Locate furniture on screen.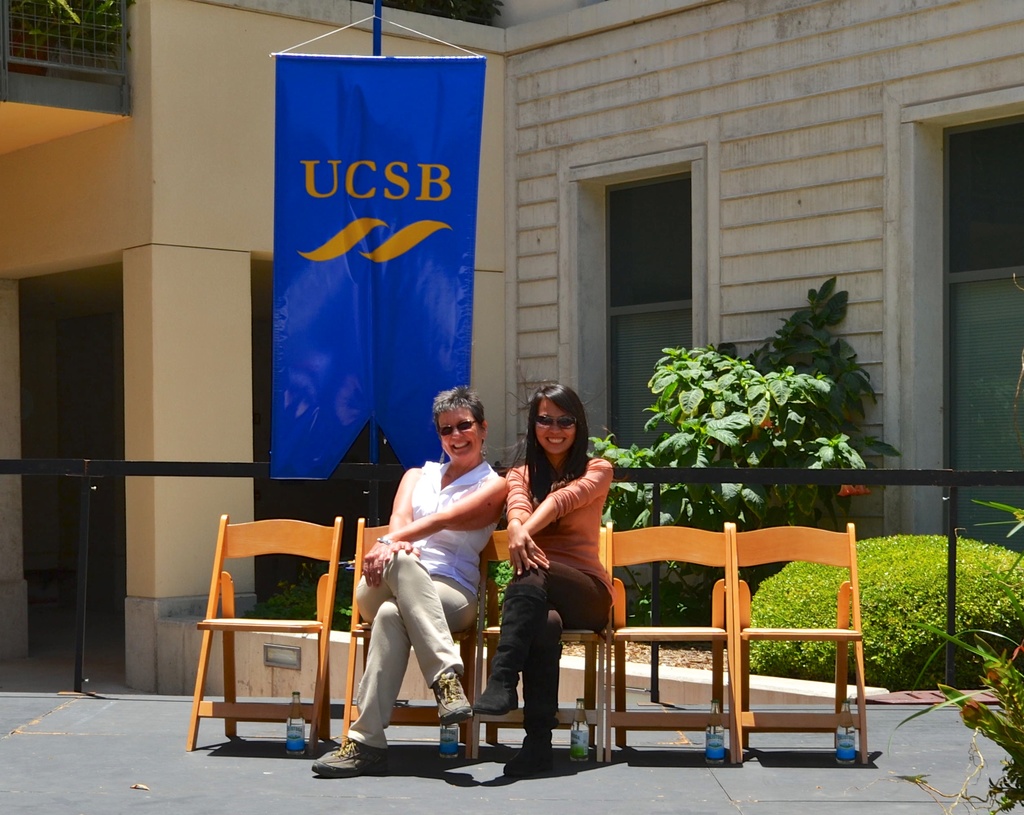
On screen at bbox(340, 518, 475, 759).
